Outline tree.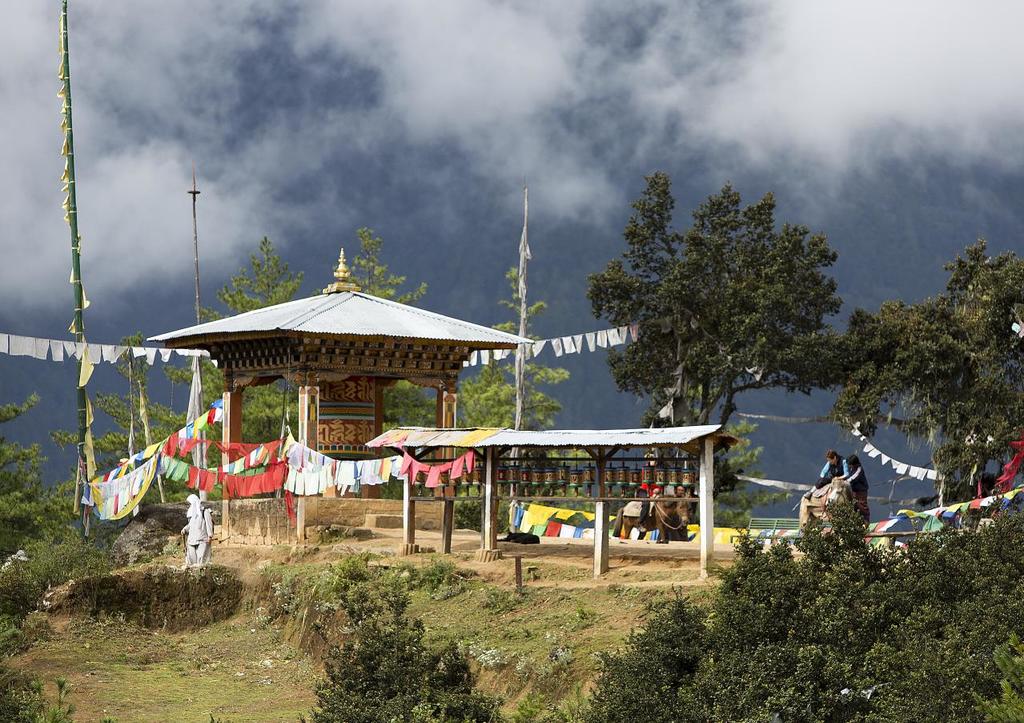
Outline: 192:235:308:445.
